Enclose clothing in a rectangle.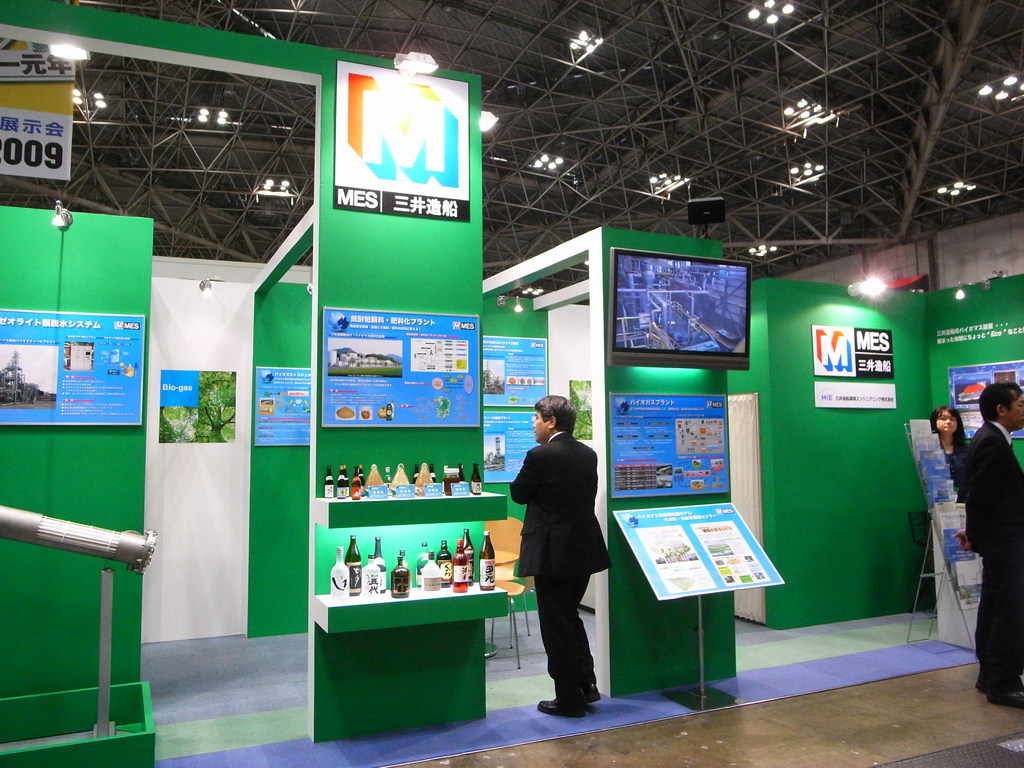
954/419/1023/676.
